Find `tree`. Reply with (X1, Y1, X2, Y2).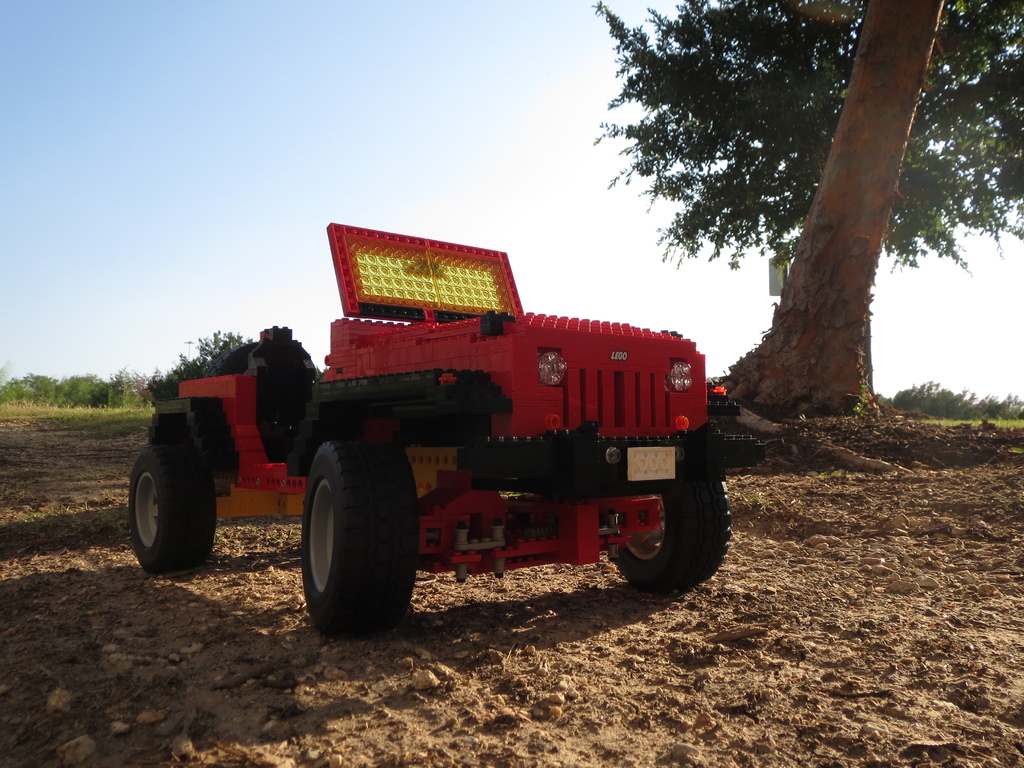
(689, 0, 945, 419).
